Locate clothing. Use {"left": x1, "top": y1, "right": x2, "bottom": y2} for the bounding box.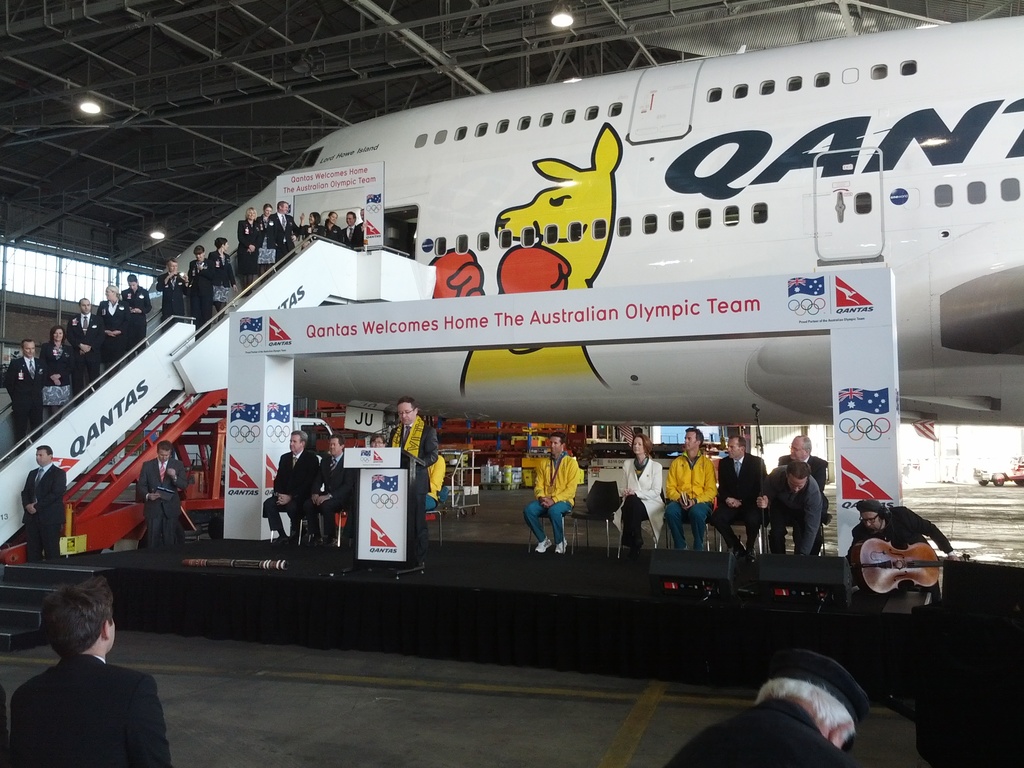
{"left": 20, "top": 461, "right": 65, "bottom": 563}.
